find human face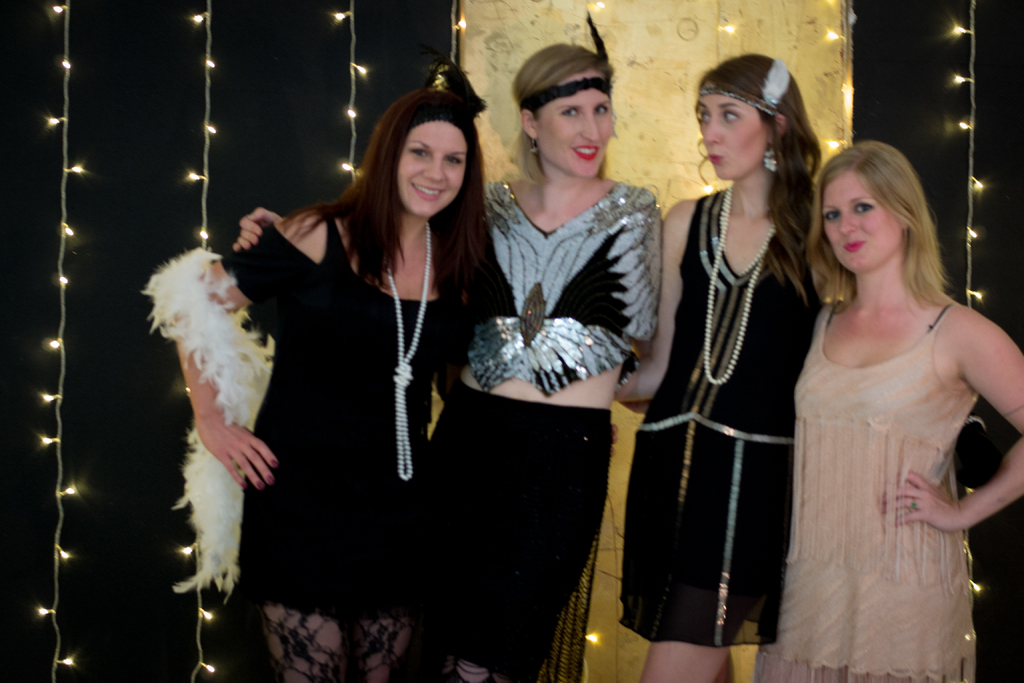
[824, 172, 906, 273]
